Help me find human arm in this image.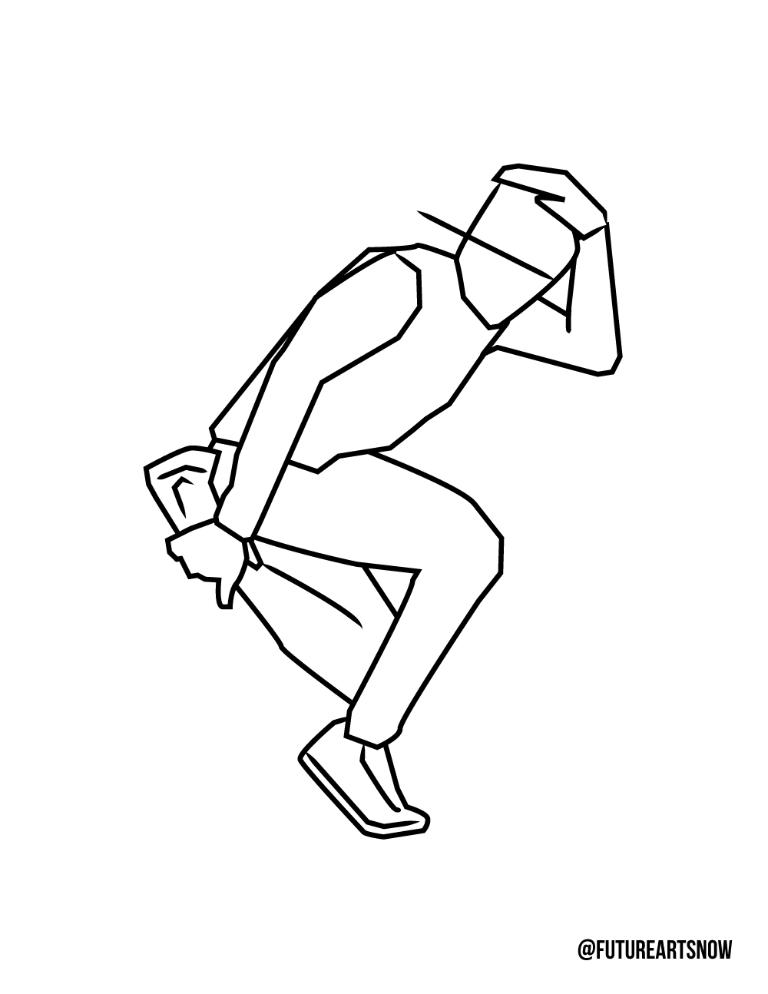
Found it: select_region(160, 241, 420, 609).
